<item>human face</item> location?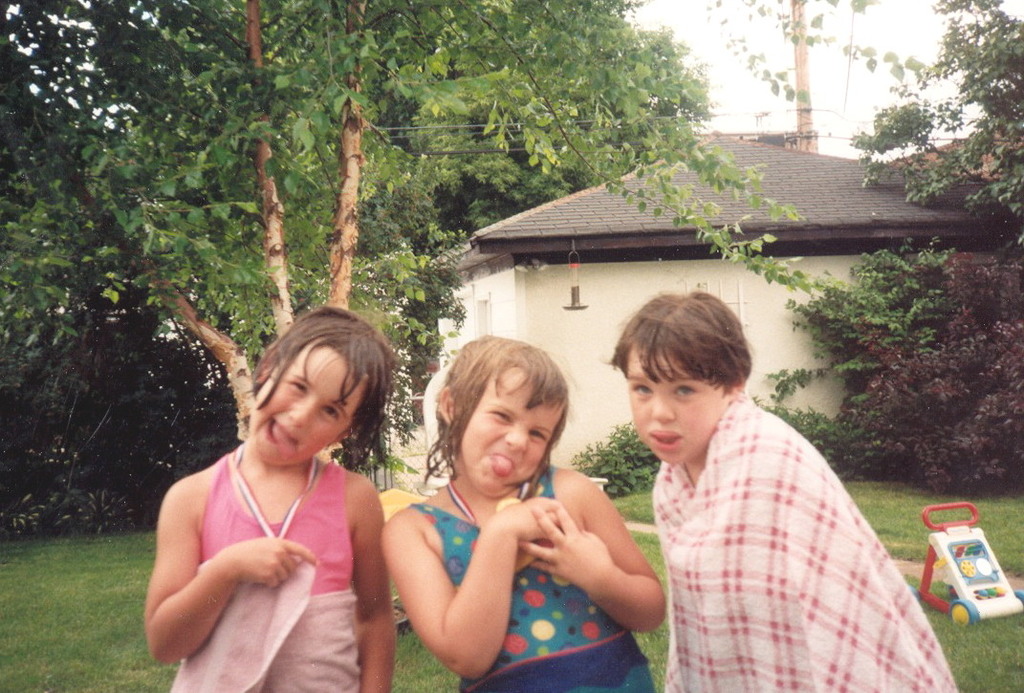
bbox=[249, 342, 362, 468]
